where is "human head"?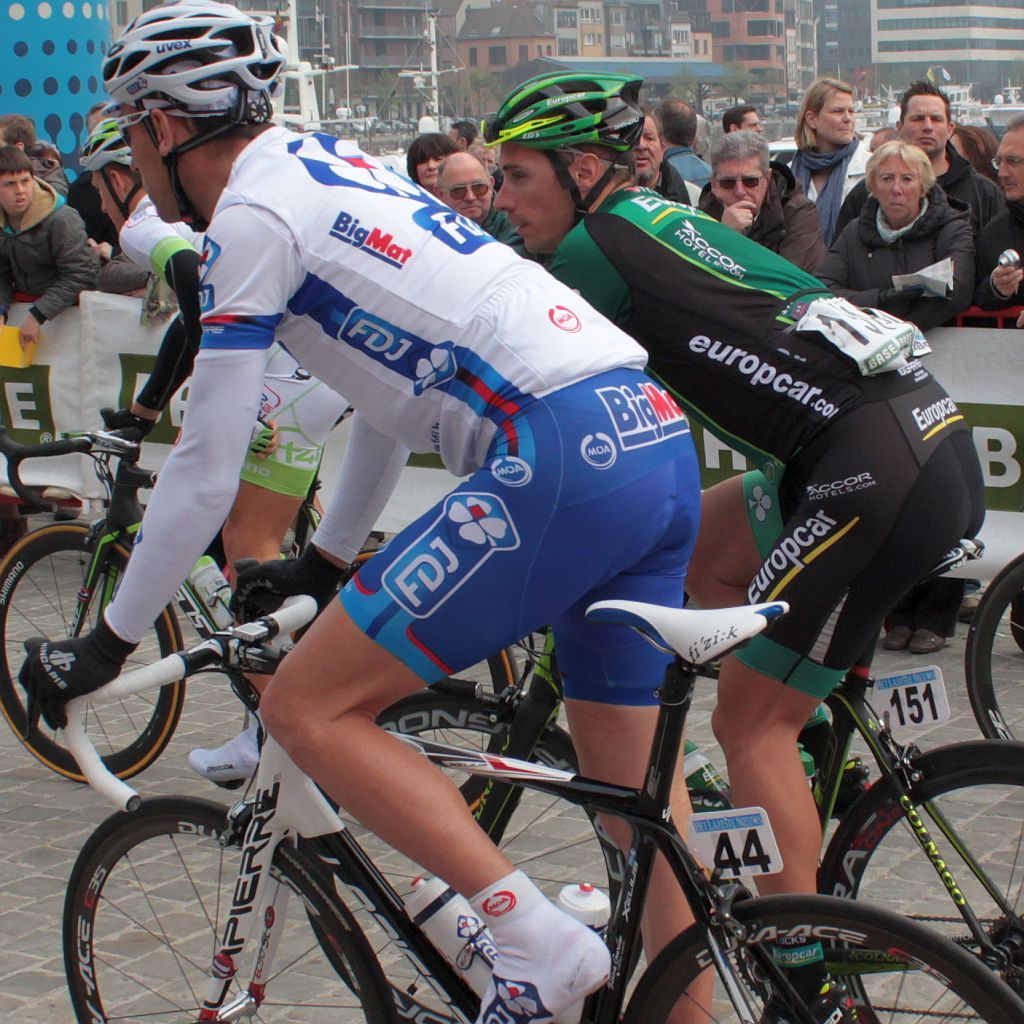
select_region(632, 112, 664, 187).
